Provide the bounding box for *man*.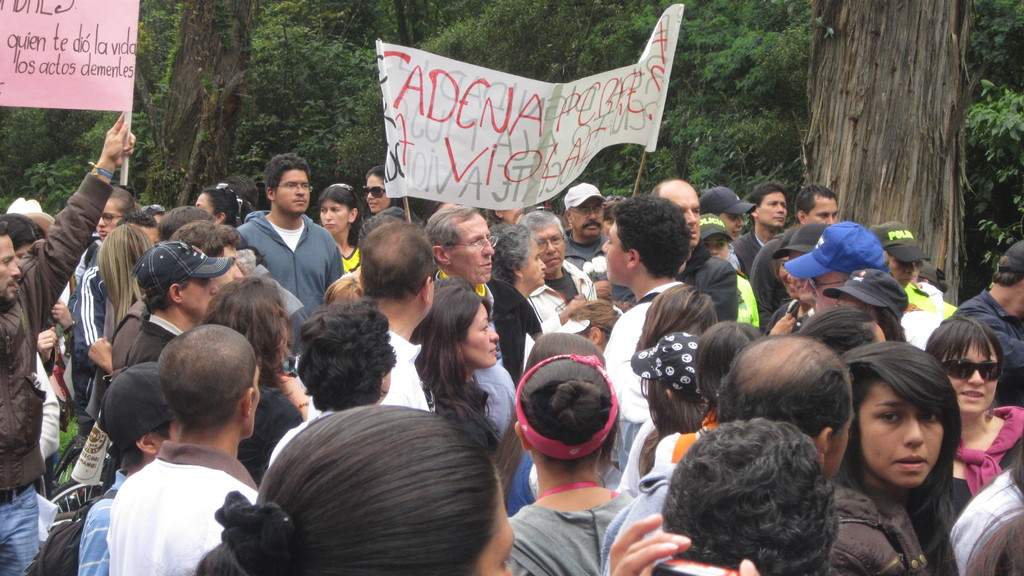
rect(605, 198, 686, 487).
